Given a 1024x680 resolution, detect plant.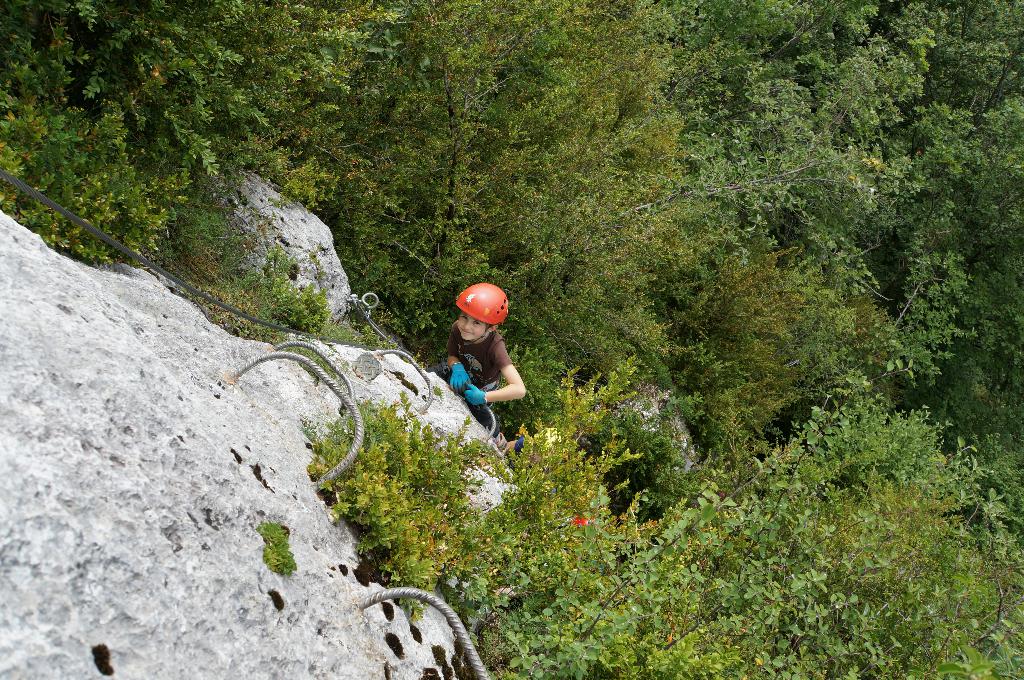
locate(252, 517, 299, 574).
